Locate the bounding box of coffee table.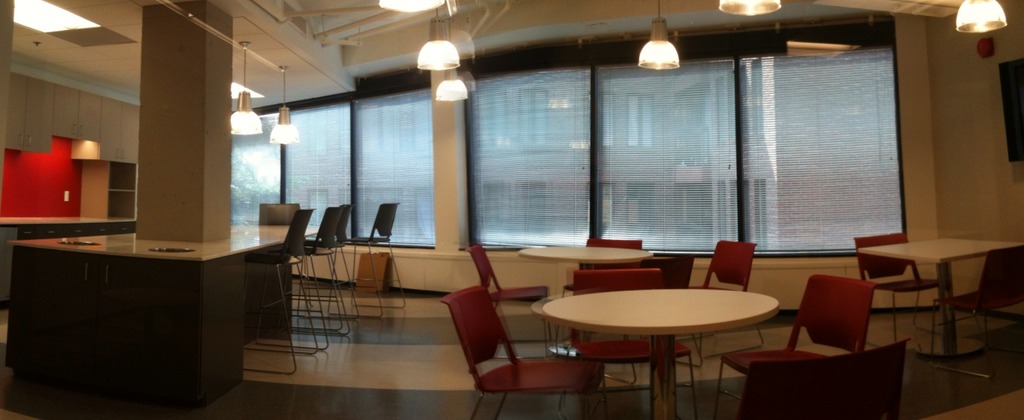
Bounding box: {"left": 514, "top": 243, "right": 652, "bottom": 293}.
